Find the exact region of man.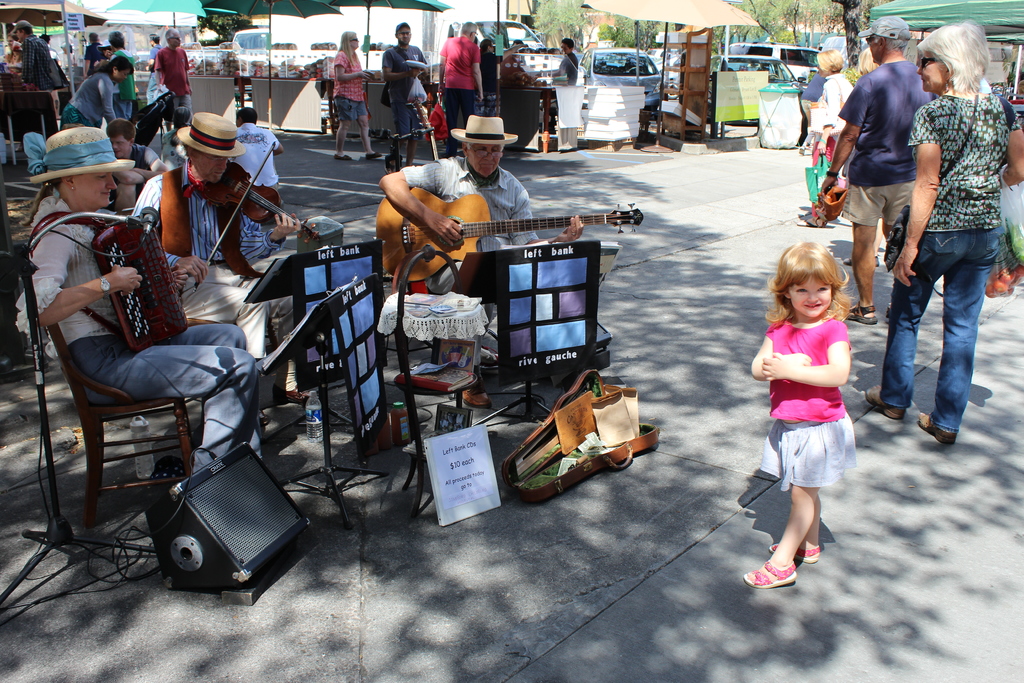
Exact region: rect(819, 13, 920, 319).
